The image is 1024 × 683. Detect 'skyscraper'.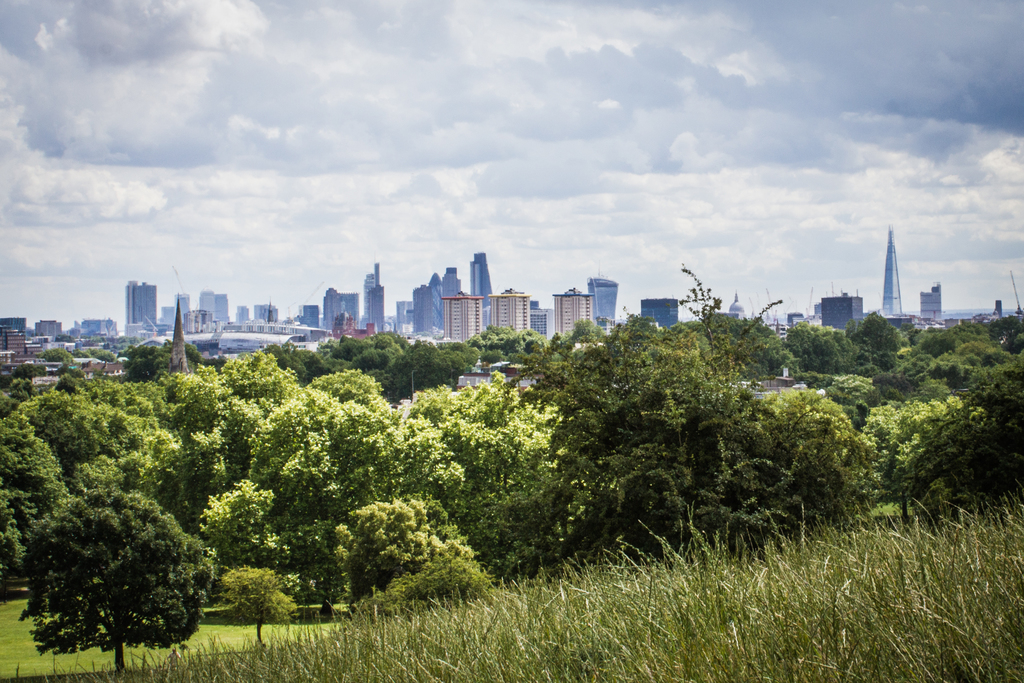
Detection: (361,259,394,335).
